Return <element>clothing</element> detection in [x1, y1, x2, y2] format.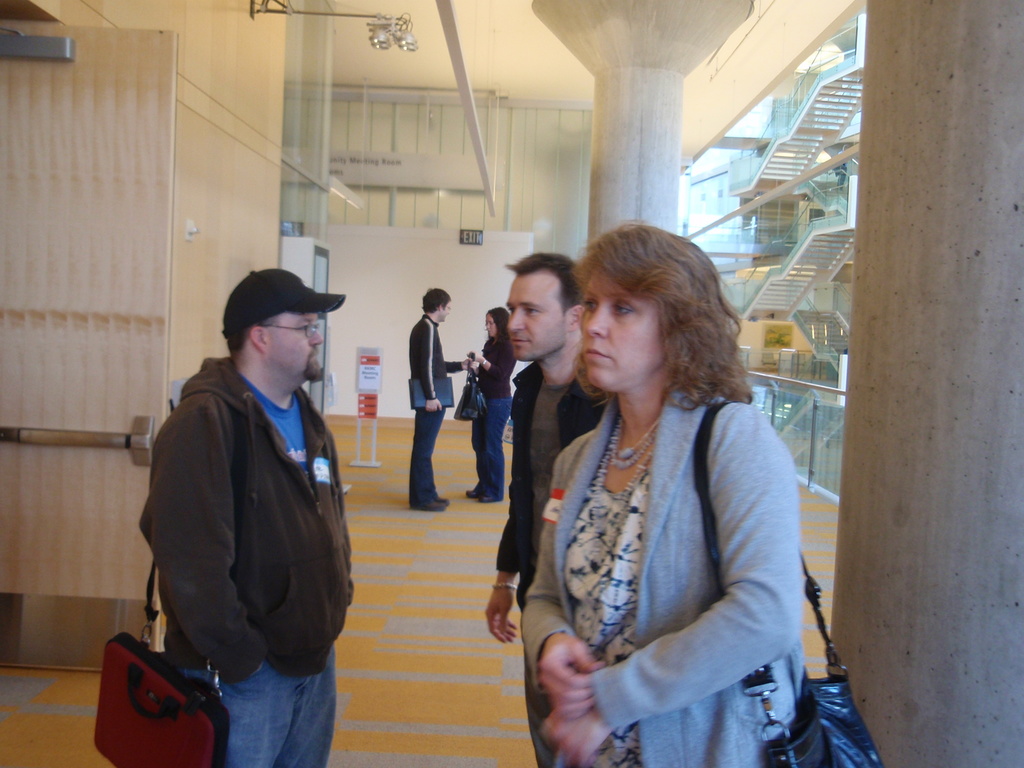
[407, 314, 467, 504].
